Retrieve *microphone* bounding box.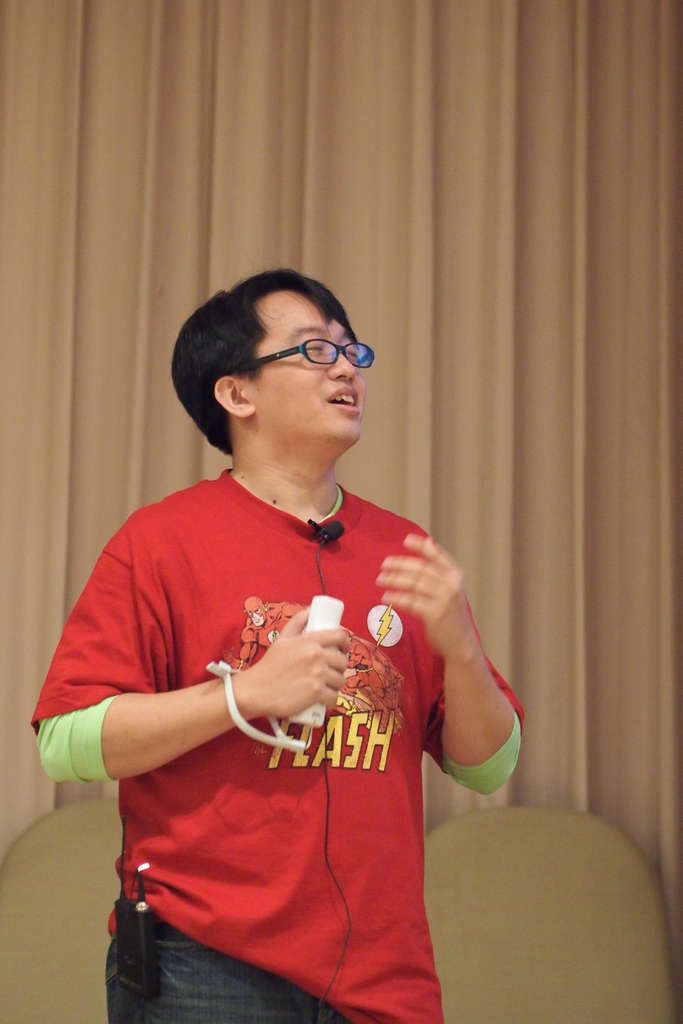
Bounding box: crop(323, 516, 342, 547).
